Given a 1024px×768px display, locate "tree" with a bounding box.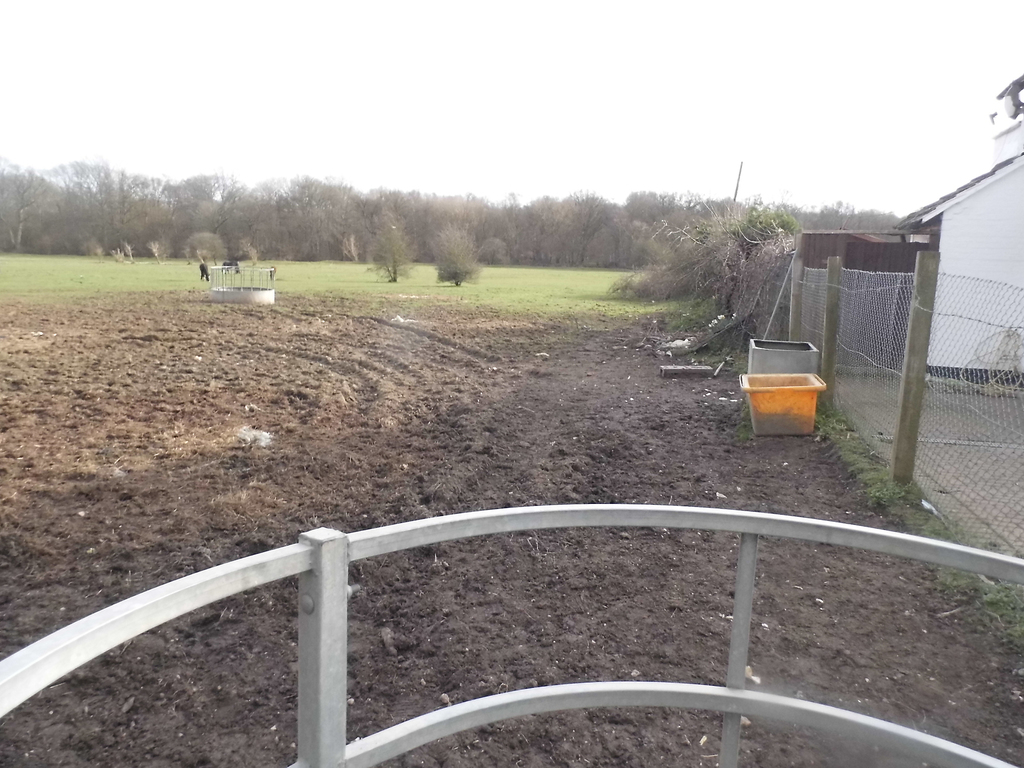
Located: [432, 221, 475, 289].
